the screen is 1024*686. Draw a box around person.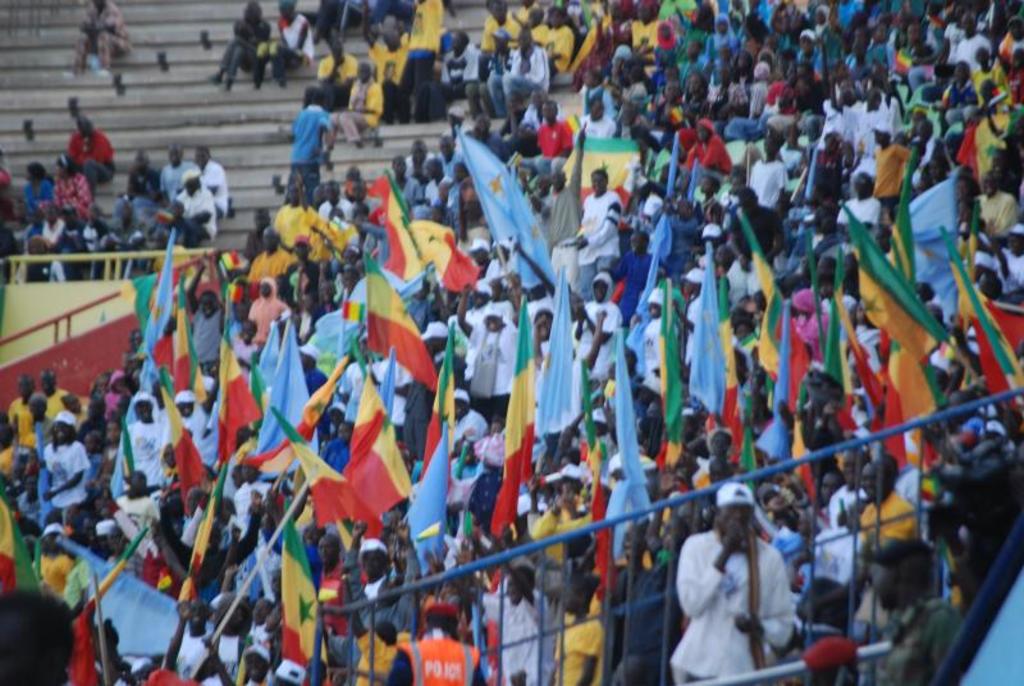
<region>188, 260, 233, 376</region>.
